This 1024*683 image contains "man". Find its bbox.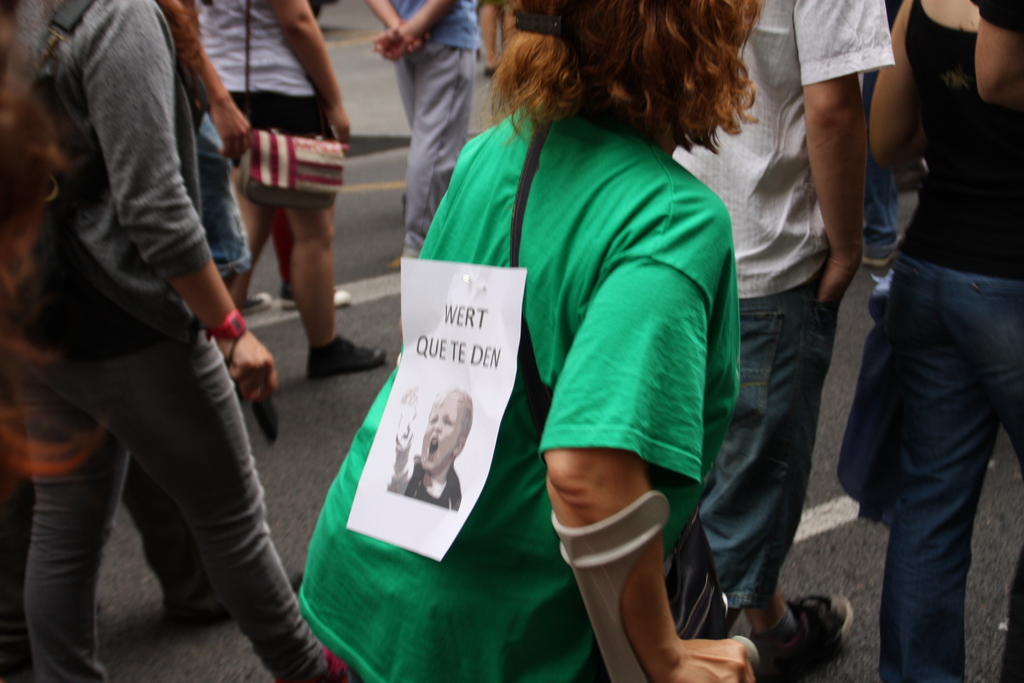
region(670, 0, 896, 682).
